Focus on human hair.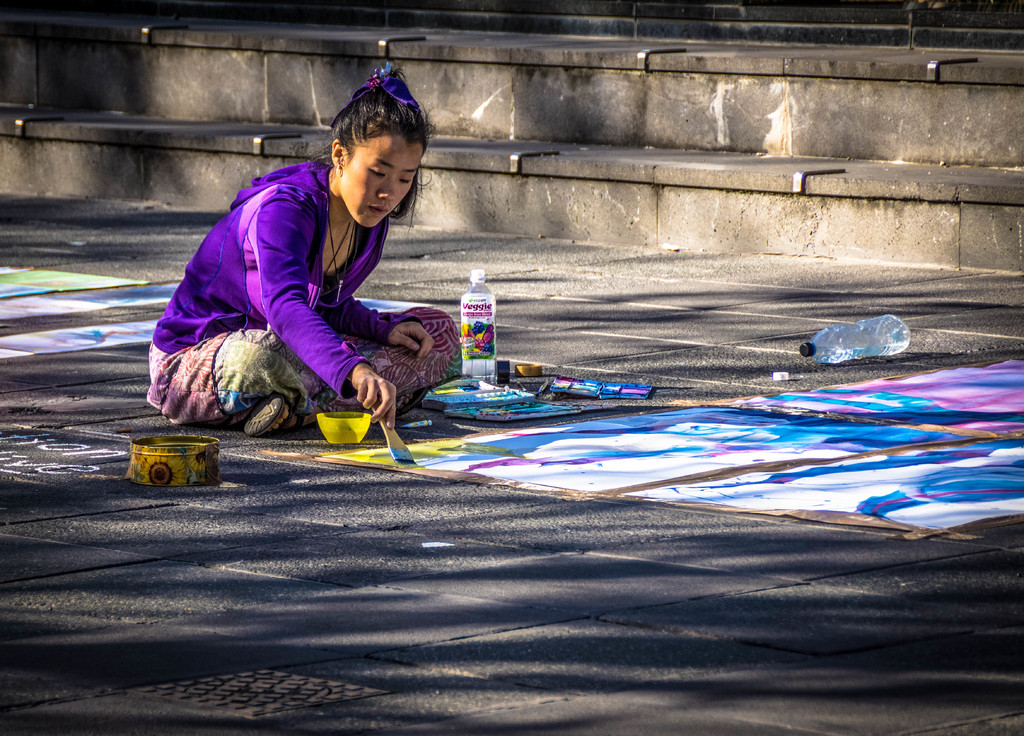
Focused at <box>322,74,422,192</box>.
